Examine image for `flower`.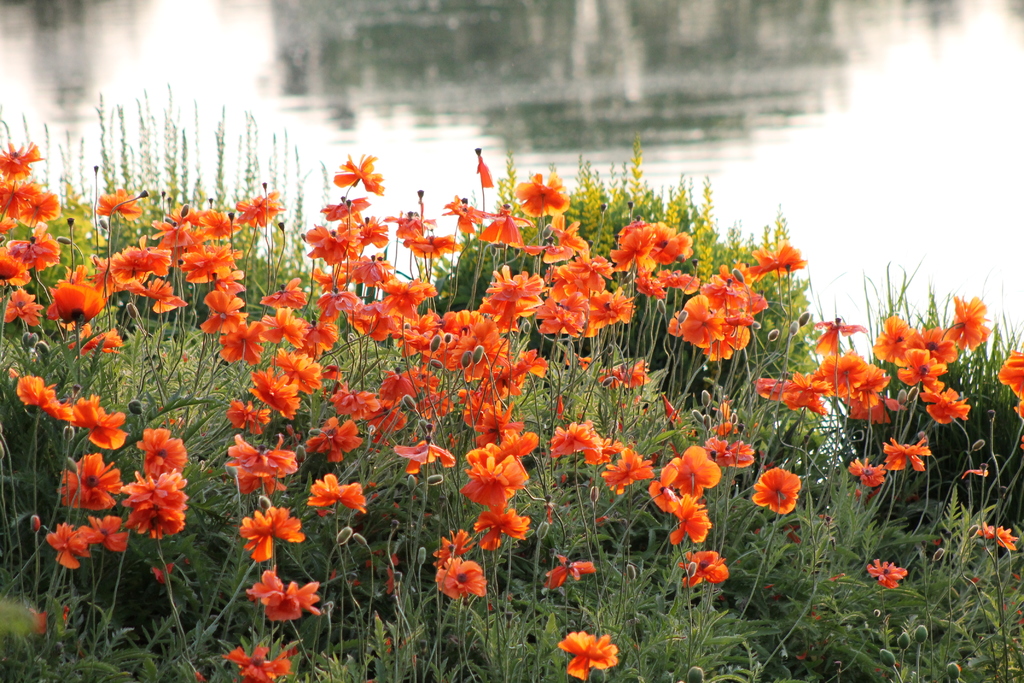
Examination result: [x1=383, y1=273, x2=440, y2=308].
